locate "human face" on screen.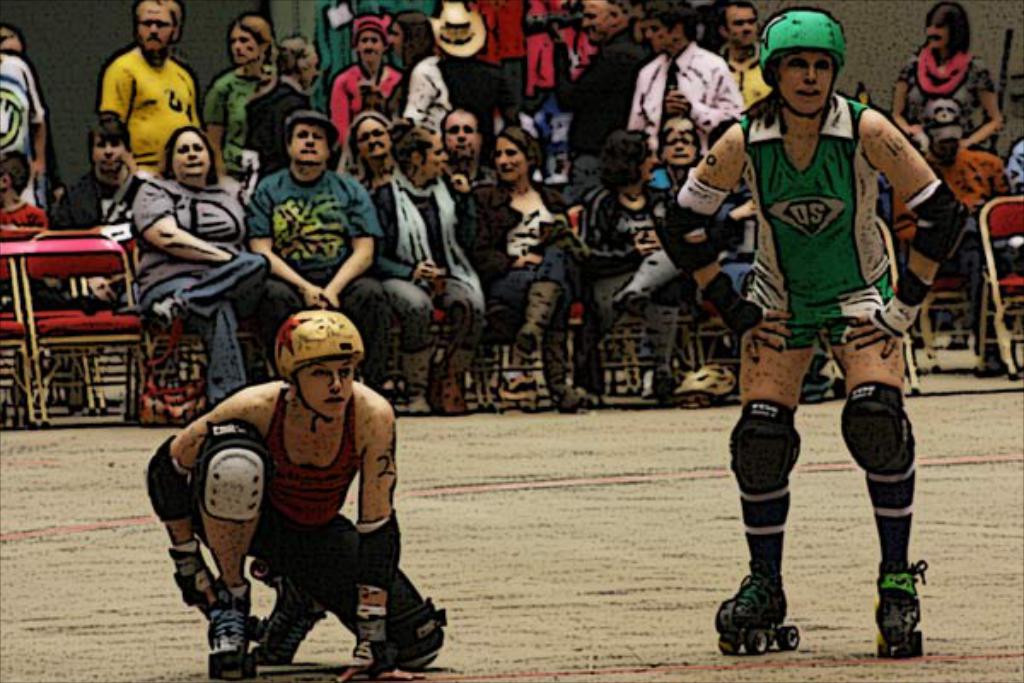
On screen at <region>660, 128, 695, 162</region>.
